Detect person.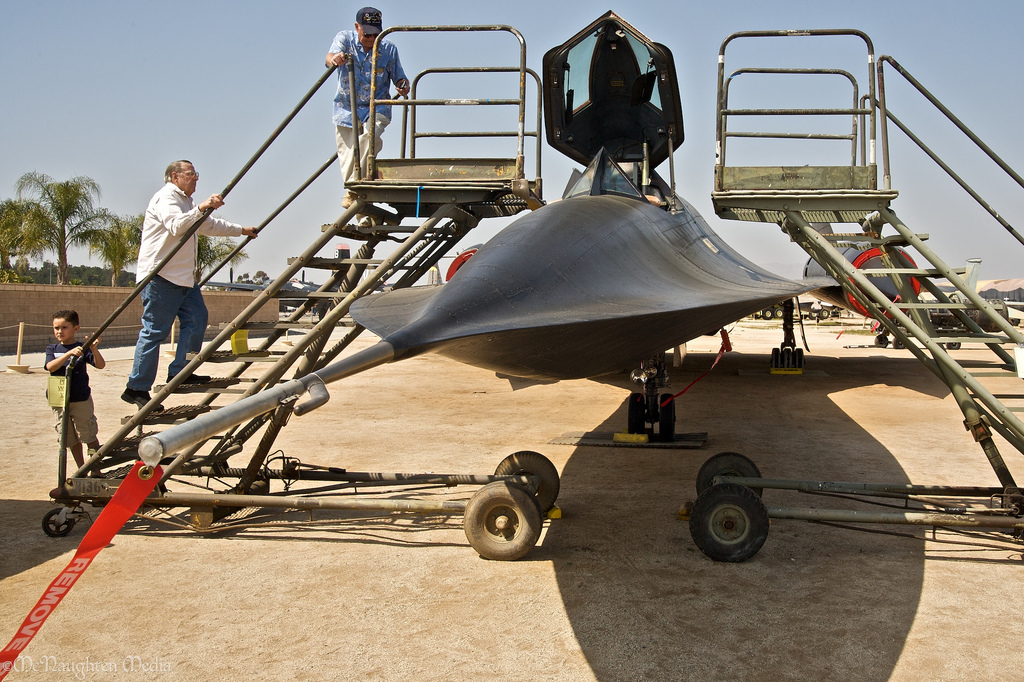
Detected at <bbox>48, 309, 104, 472</bbox>.
